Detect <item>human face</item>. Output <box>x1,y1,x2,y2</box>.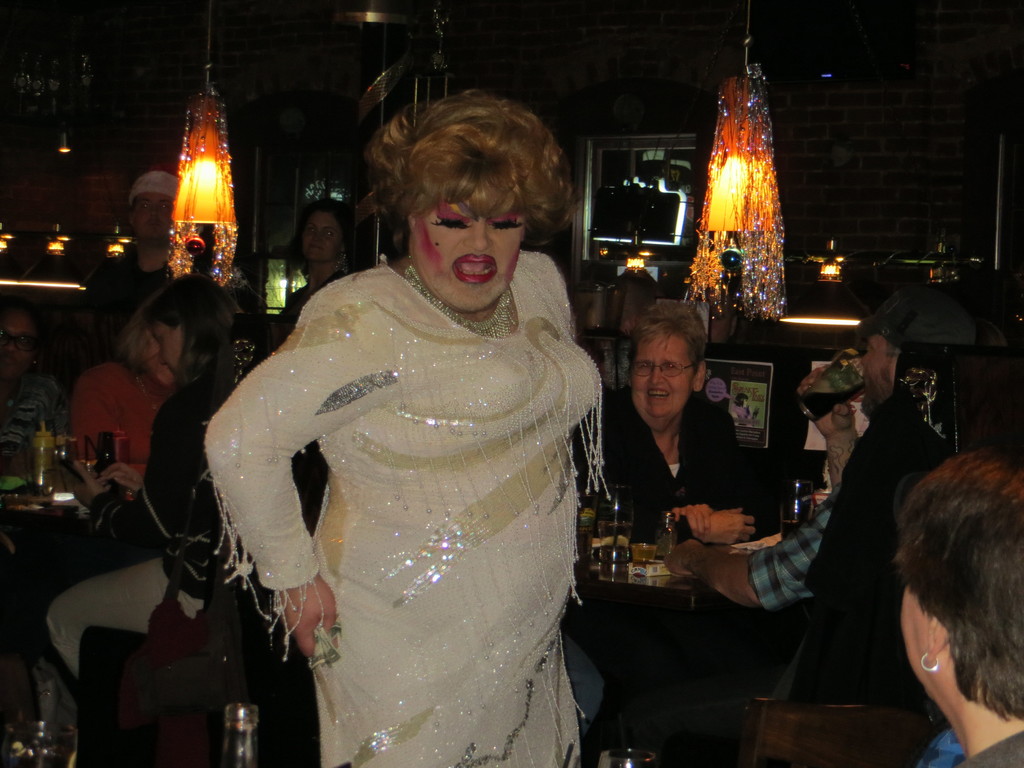
<box>300,212,340,263</box>.
